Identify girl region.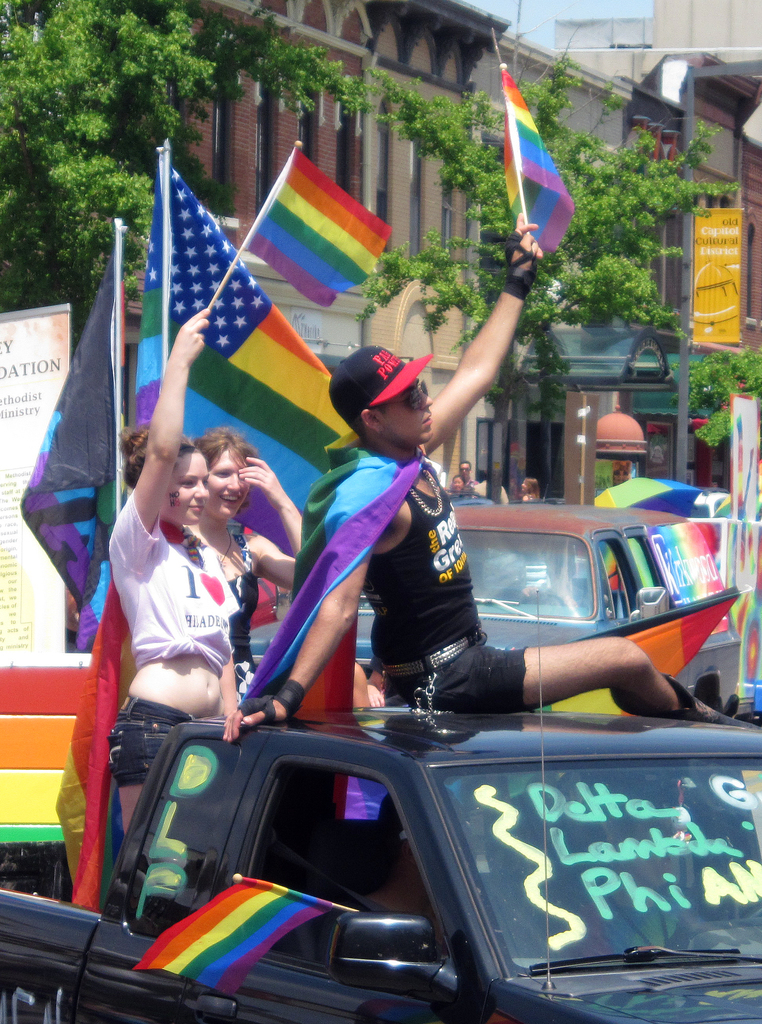
Region: left=182, top=421, right=294, bottom=717.
